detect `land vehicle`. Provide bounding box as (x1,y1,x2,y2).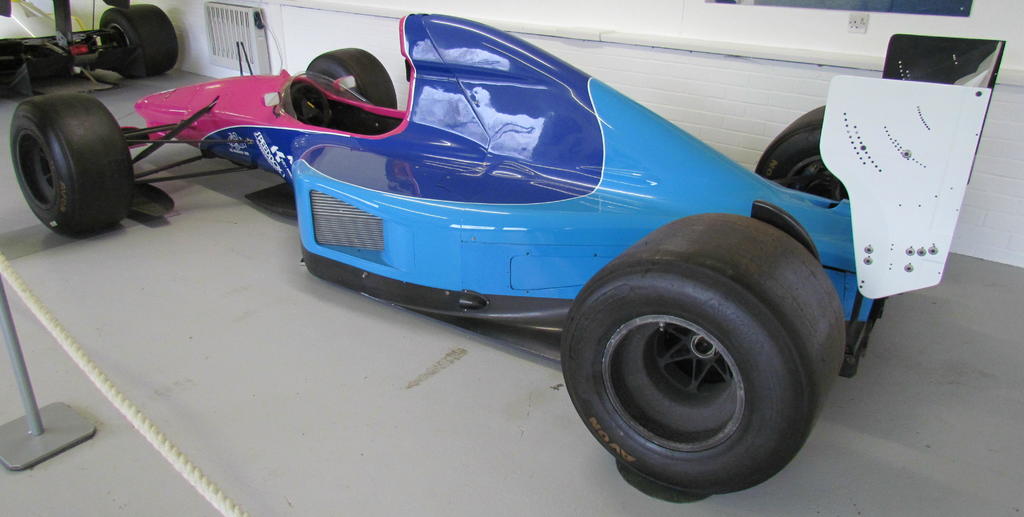
(0,0,180,98).
